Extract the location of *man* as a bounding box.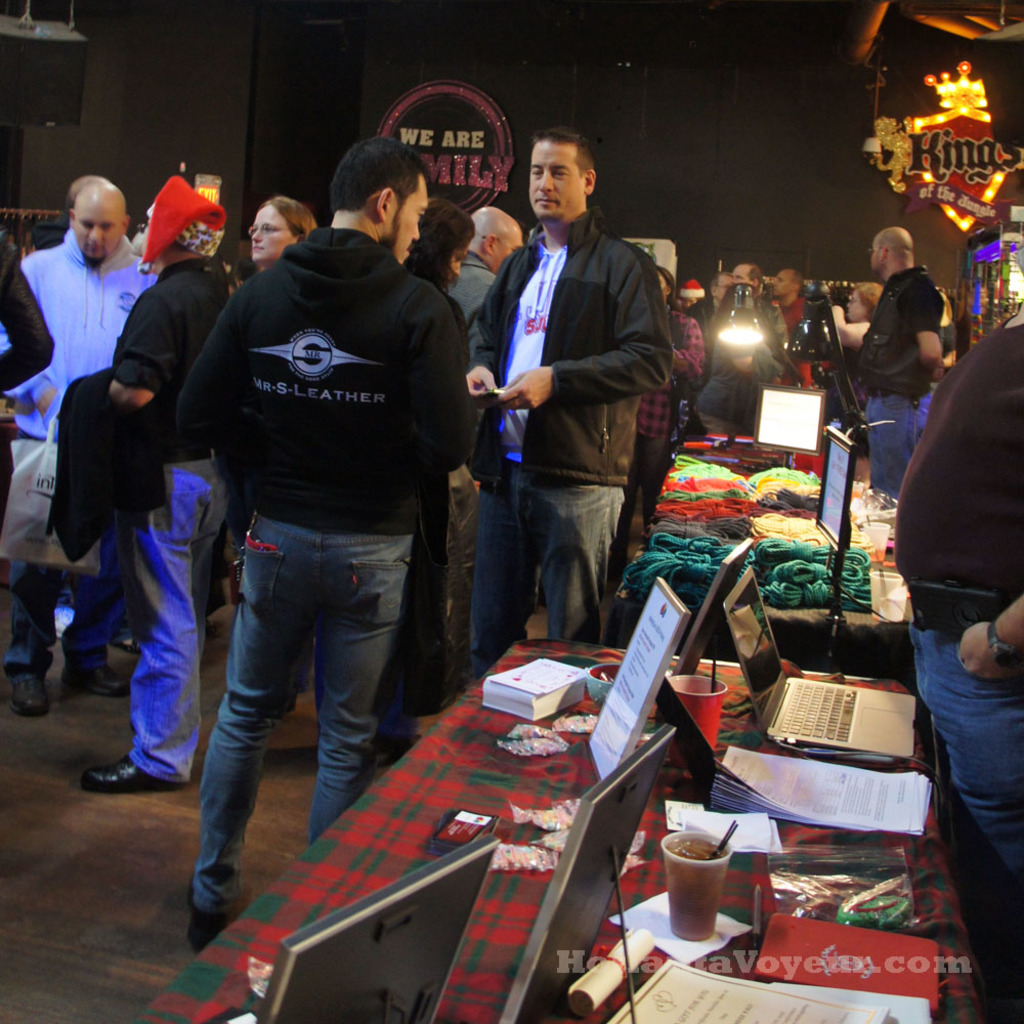
rect(730, 266, 765, 303).
